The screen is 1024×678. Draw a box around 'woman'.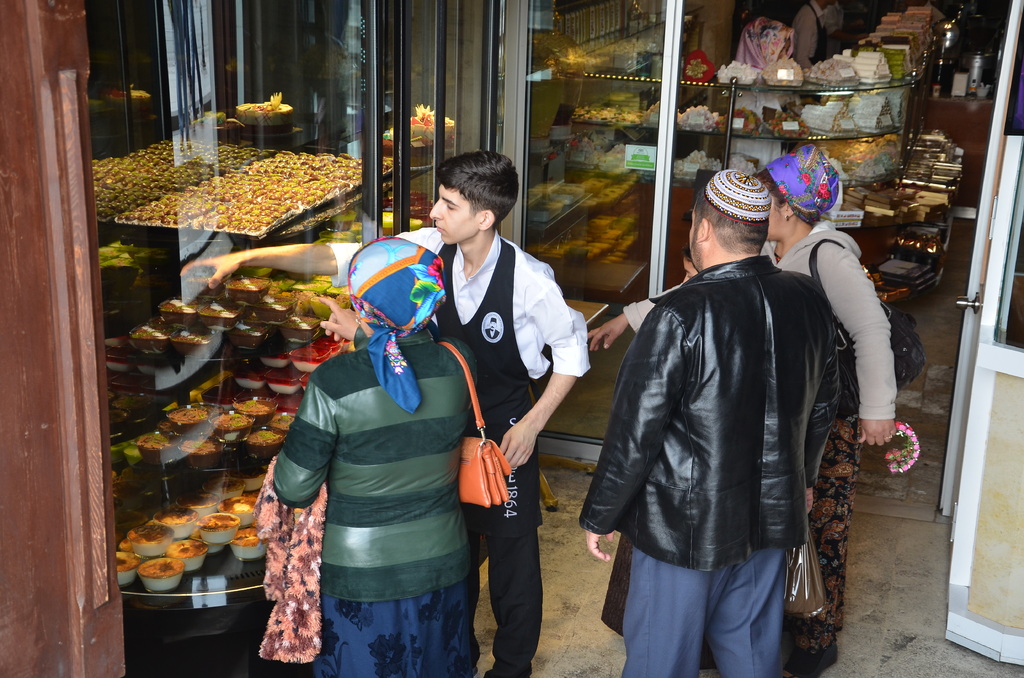
(267,222,495,675).
